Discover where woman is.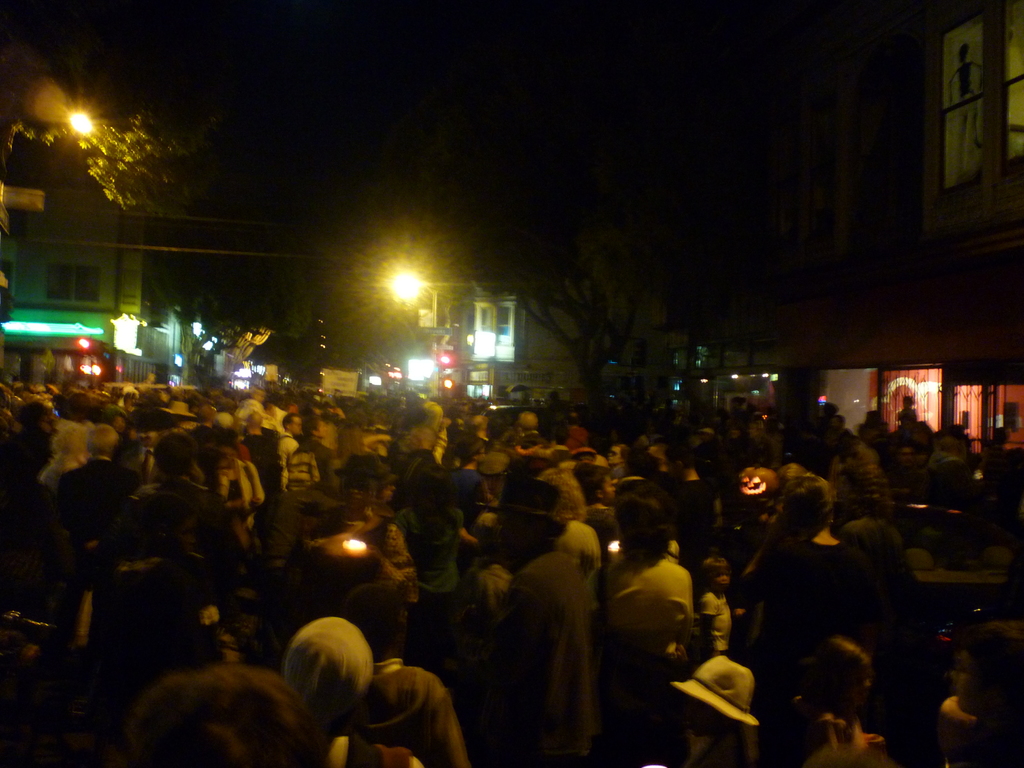
Discovered at 787:637:893:767.
